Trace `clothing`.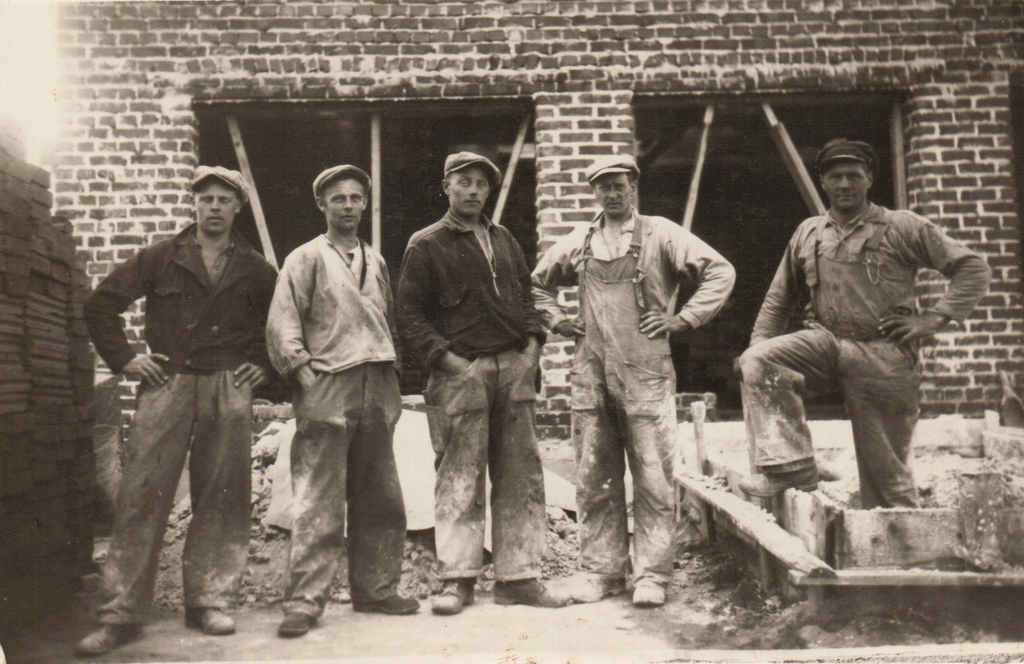
Traced to select_region(528, 200, 739, 577).
